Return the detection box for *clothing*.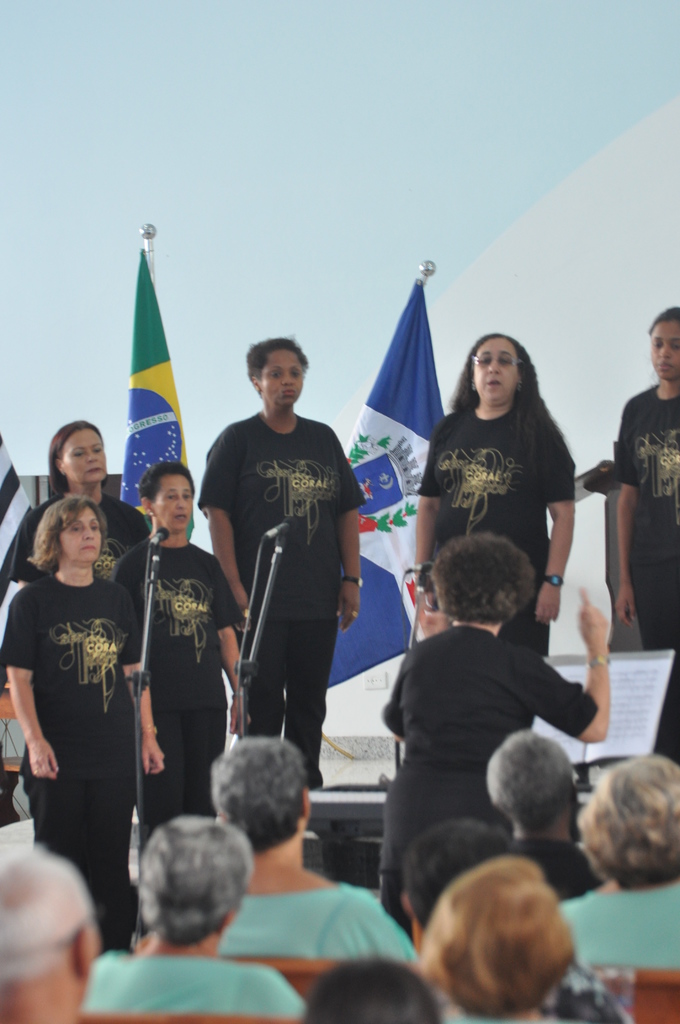
region(648, 643, 679, 767).
